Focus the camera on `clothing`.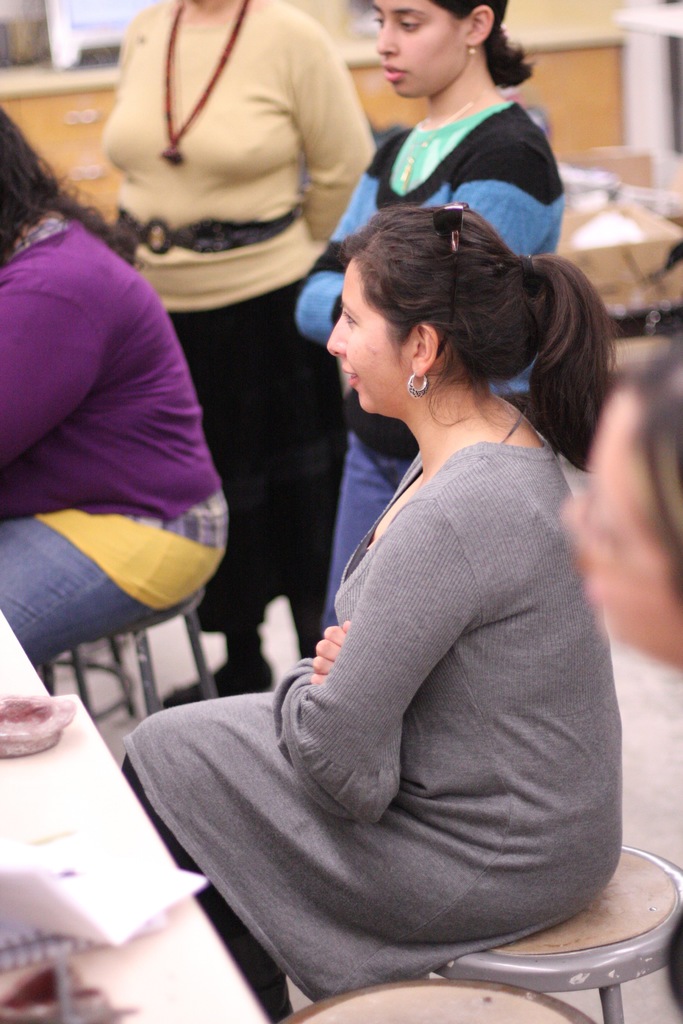
Focus region: x1=86 y1=0 x2=389 y2=673.
